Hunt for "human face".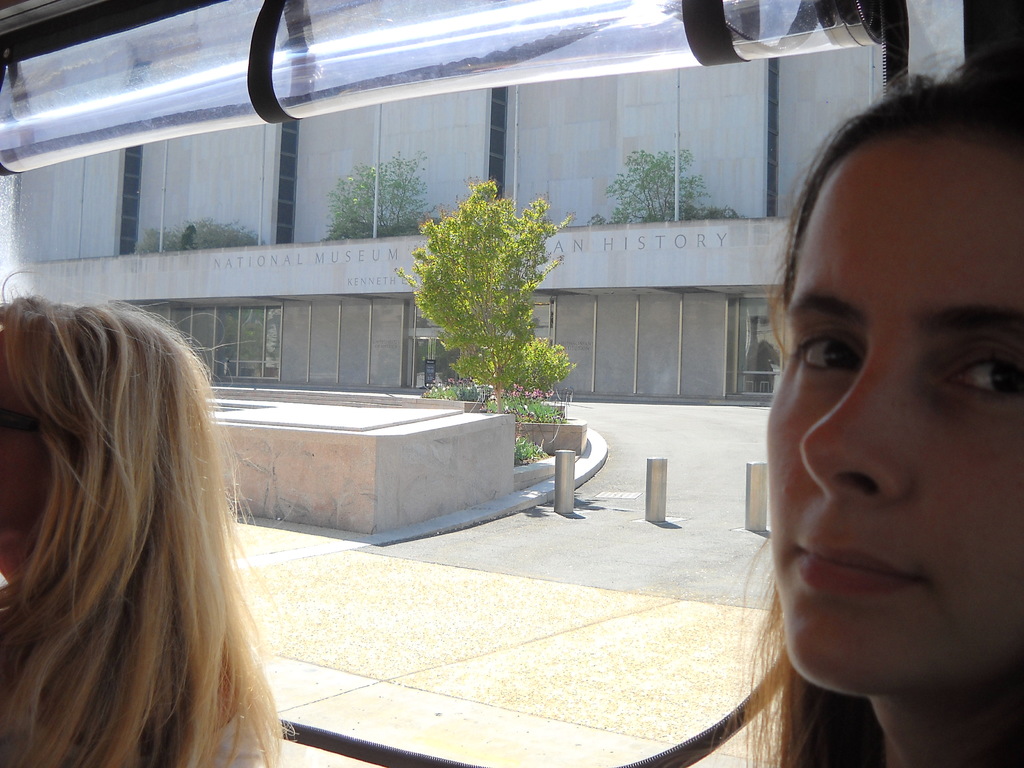
Hunted down at <bbox>756, 90, 1016, 719</bbox>.
